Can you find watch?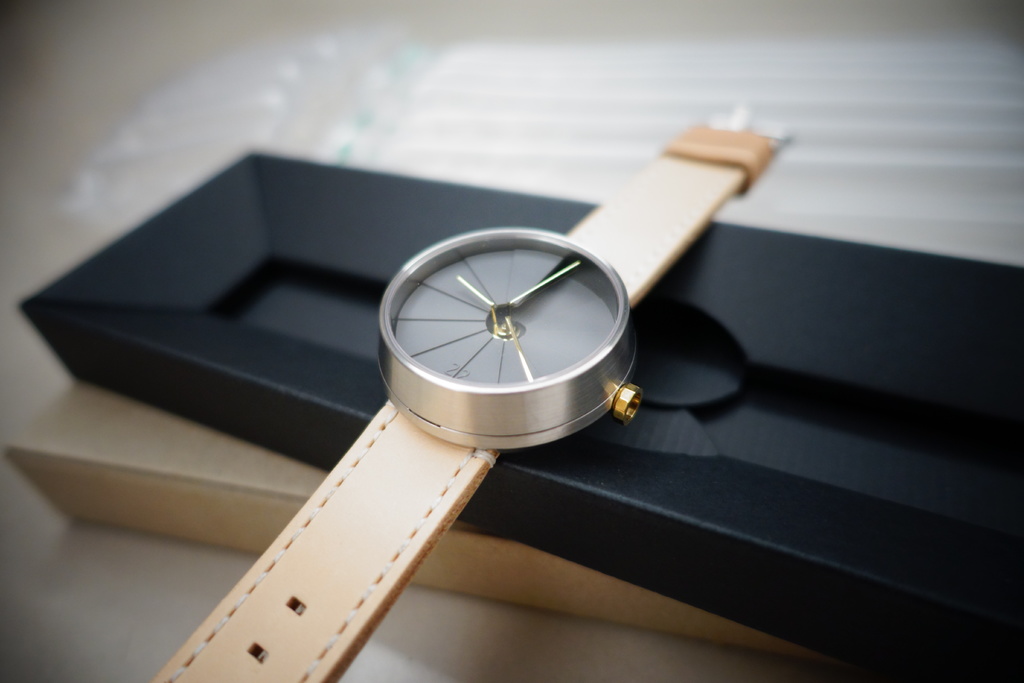
Yes, bounding box: detection(147, 108, 790, 682).
